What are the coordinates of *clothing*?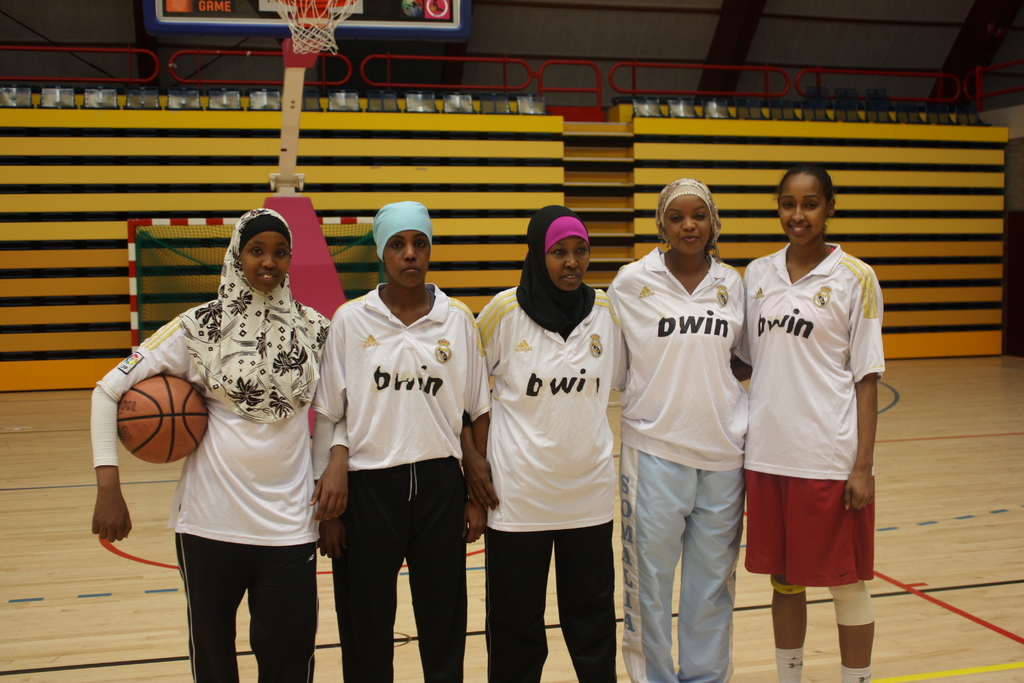
crop(472, 284, 625, 682).
